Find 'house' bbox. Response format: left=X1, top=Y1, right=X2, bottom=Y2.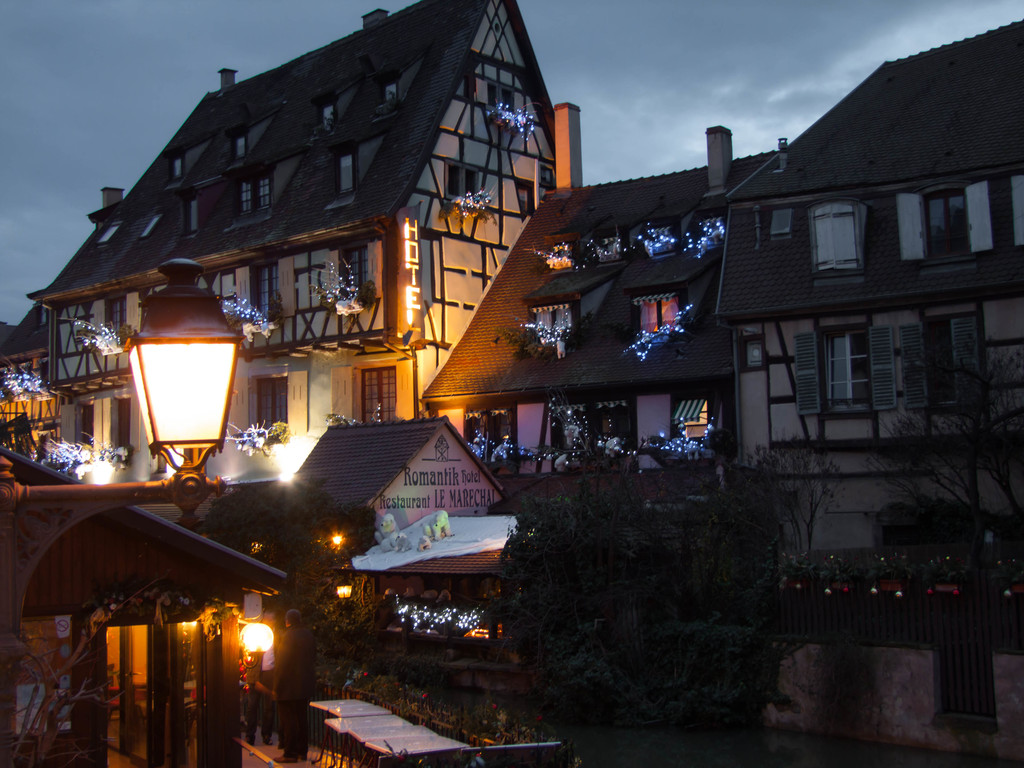
left=0, top=437, right=291, bottom=767.
